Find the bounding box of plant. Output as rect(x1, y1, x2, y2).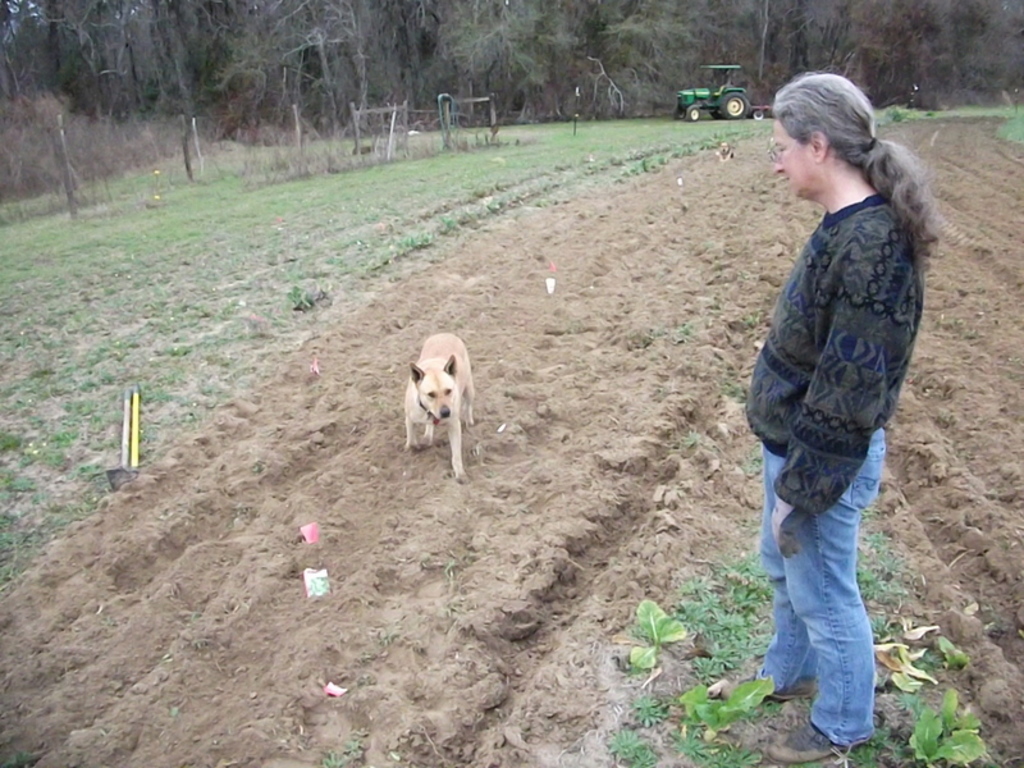
rect(0, 110, 774, 596).
